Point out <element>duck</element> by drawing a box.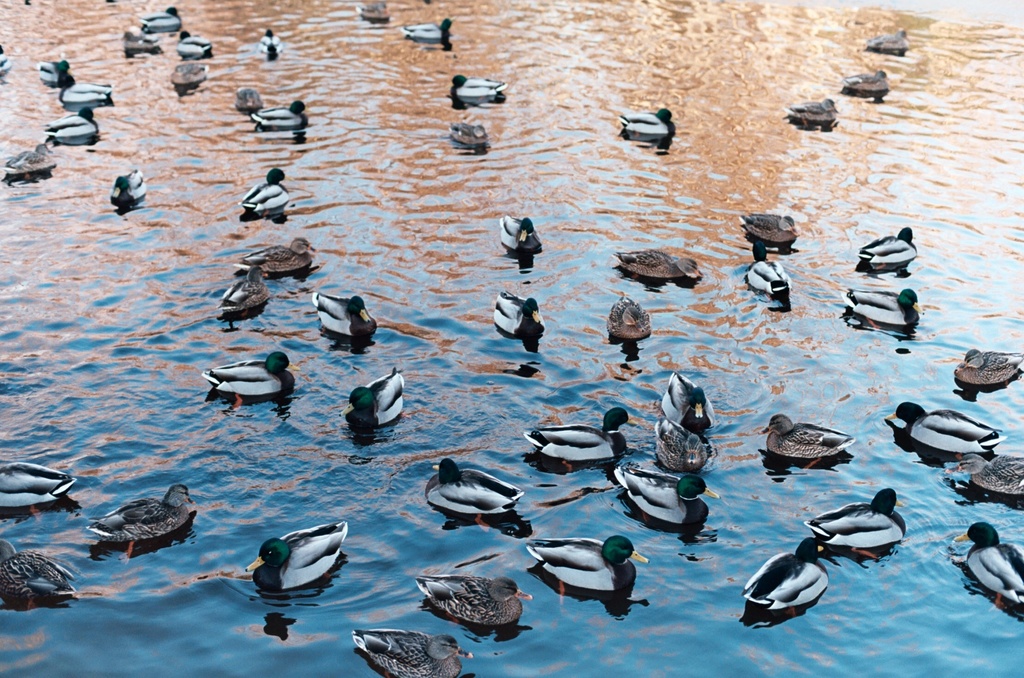
(351, 627, 473, 677).
